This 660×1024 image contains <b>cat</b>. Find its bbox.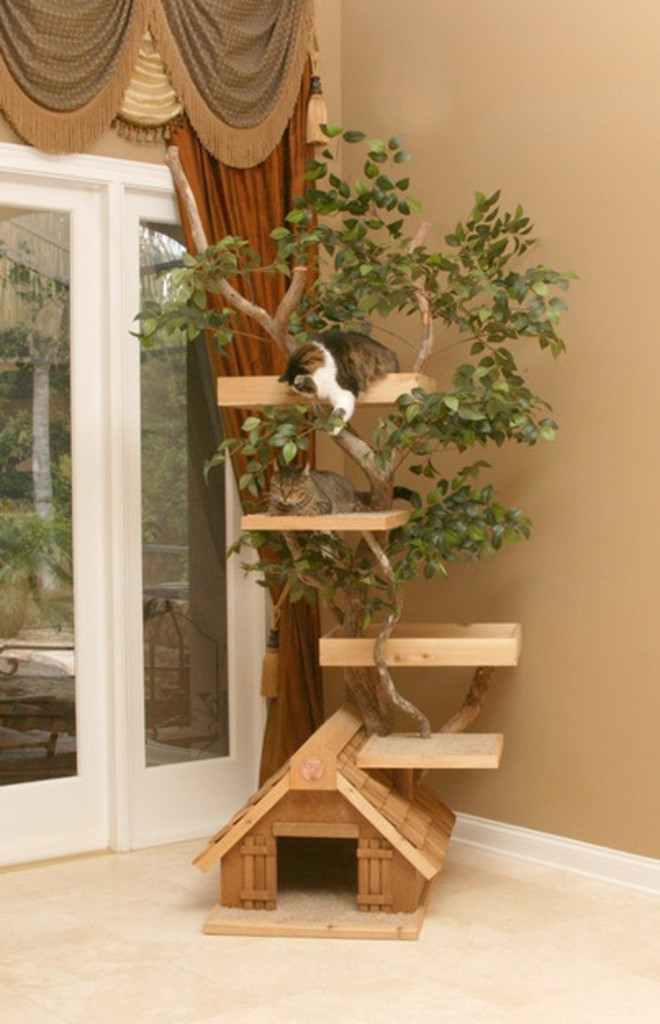
l=247, t=442, r=429, b=551.
